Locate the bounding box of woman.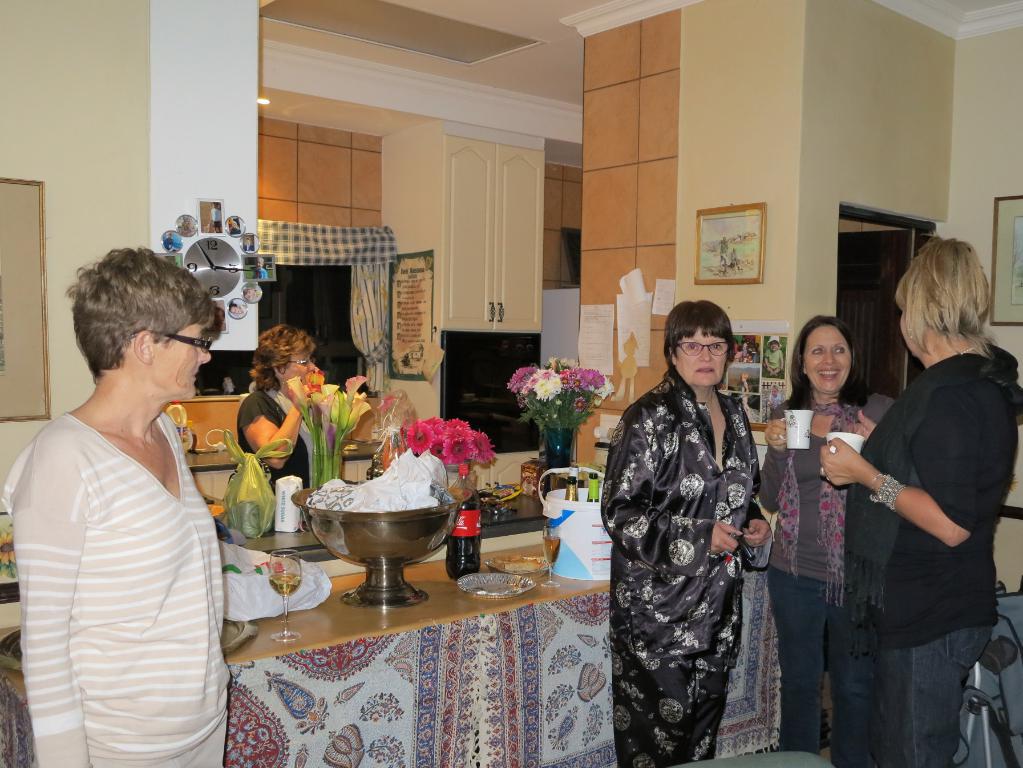
Bounding box: pyautogui.locateOnScreen(757, 311, 895, 767).
